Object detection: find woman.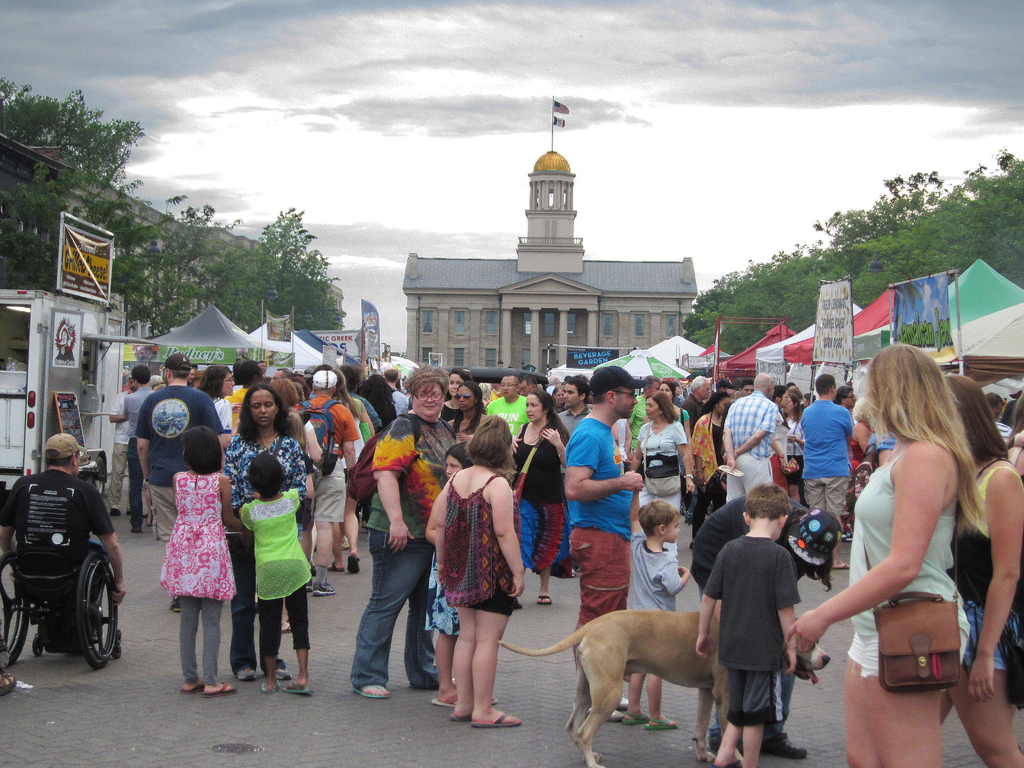
[364,367,396,428].
